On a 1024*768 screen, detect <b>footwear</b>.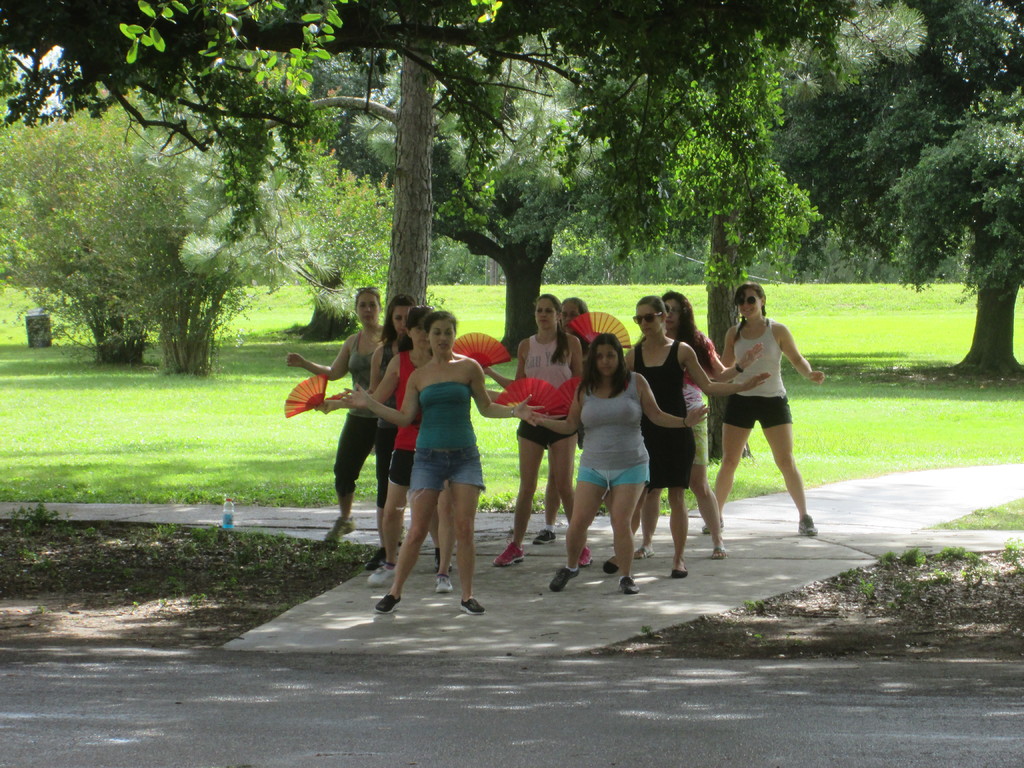
[left=621, top=575, right=638, bottom=596].
